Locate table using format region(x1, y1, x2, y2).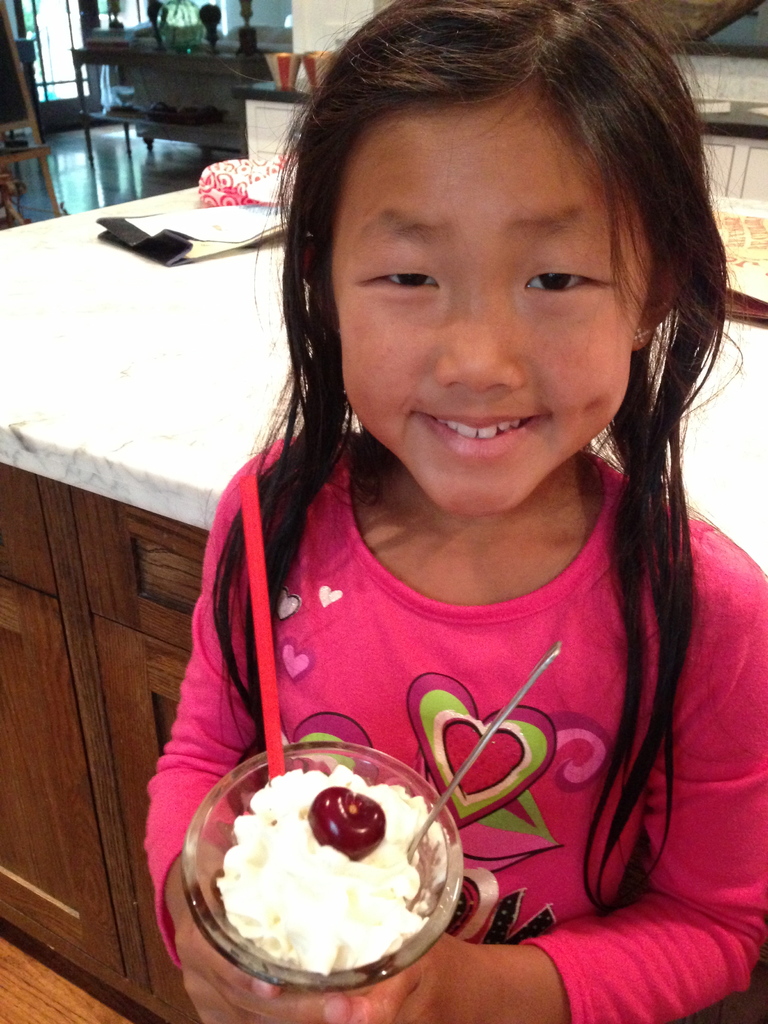
region(0, 198, 767, 1023).
